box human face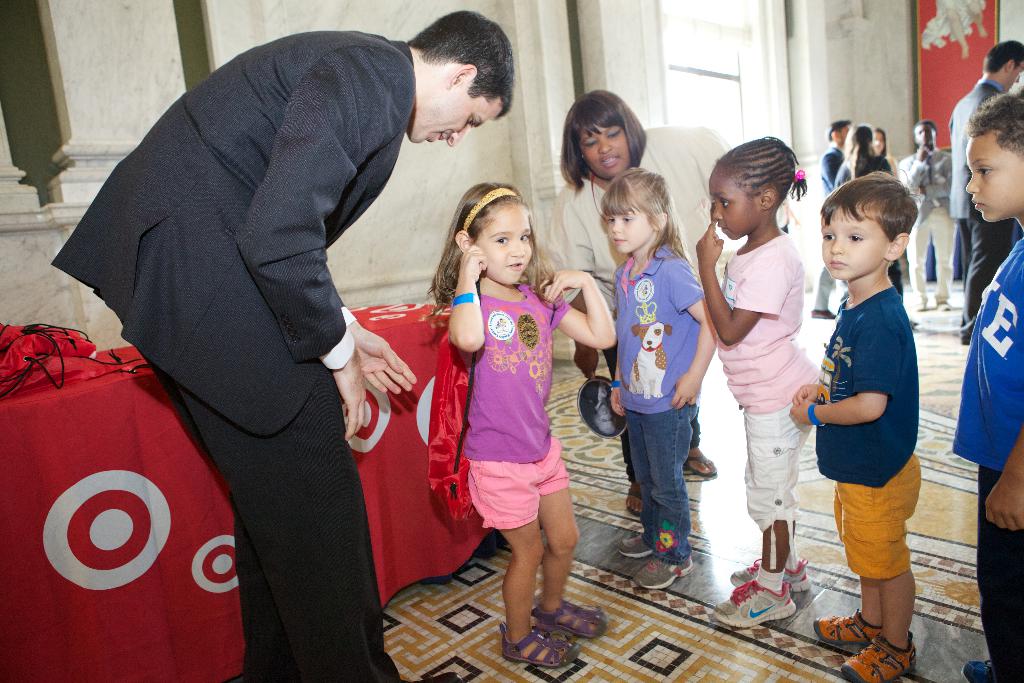
pyautogui.locateOnScreen(917, 124, 938, 151)
